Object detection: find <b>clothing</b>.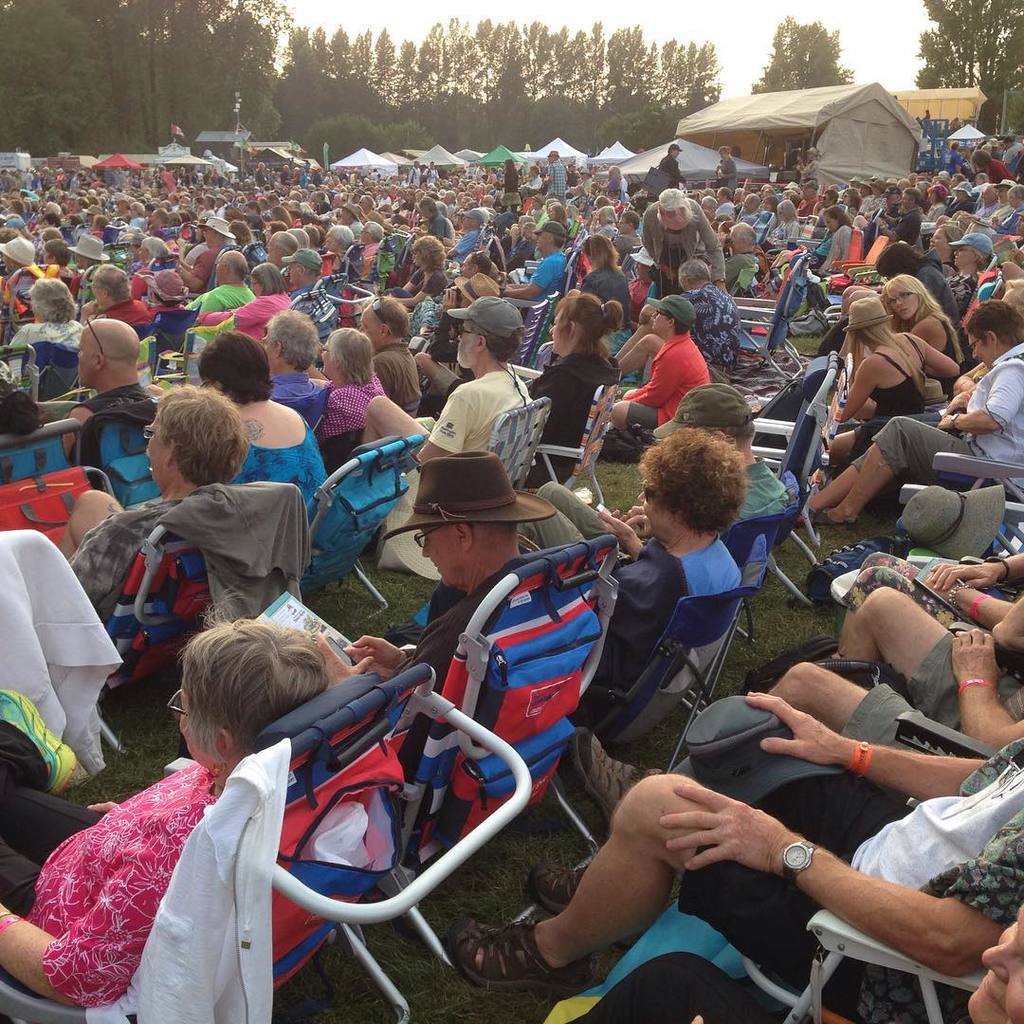
pyautogui.locateOnScreen(964, 203, 1023, 241).
